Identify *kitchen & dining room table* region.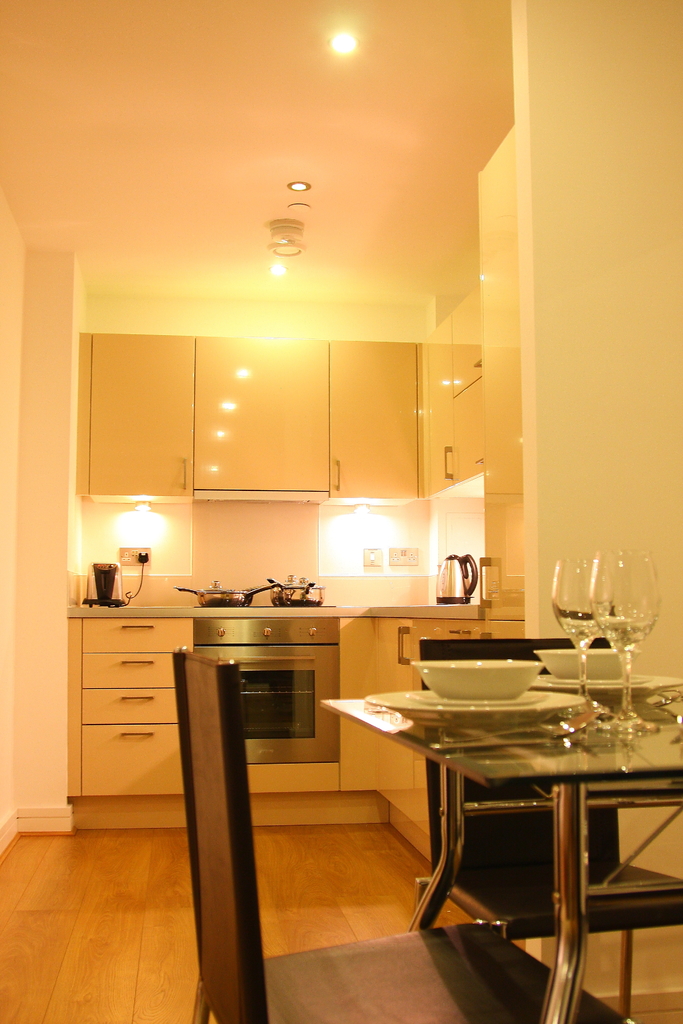
Region: region(361, 663, 656, 928).
